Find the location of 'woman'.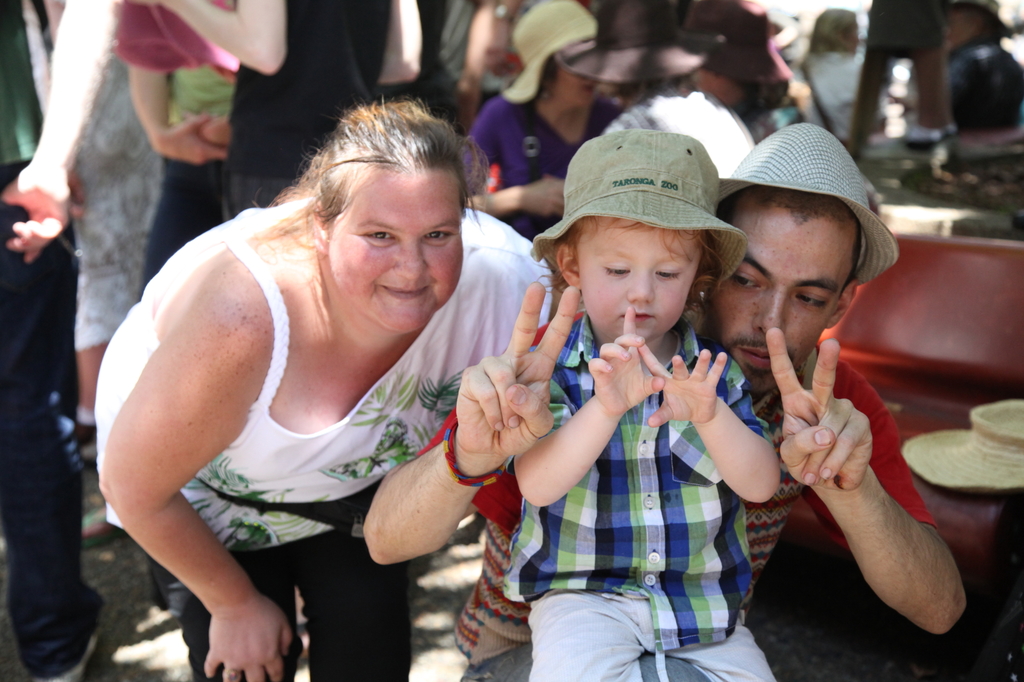
Location: x1=95, y1=95, x2=551, y2=679.
